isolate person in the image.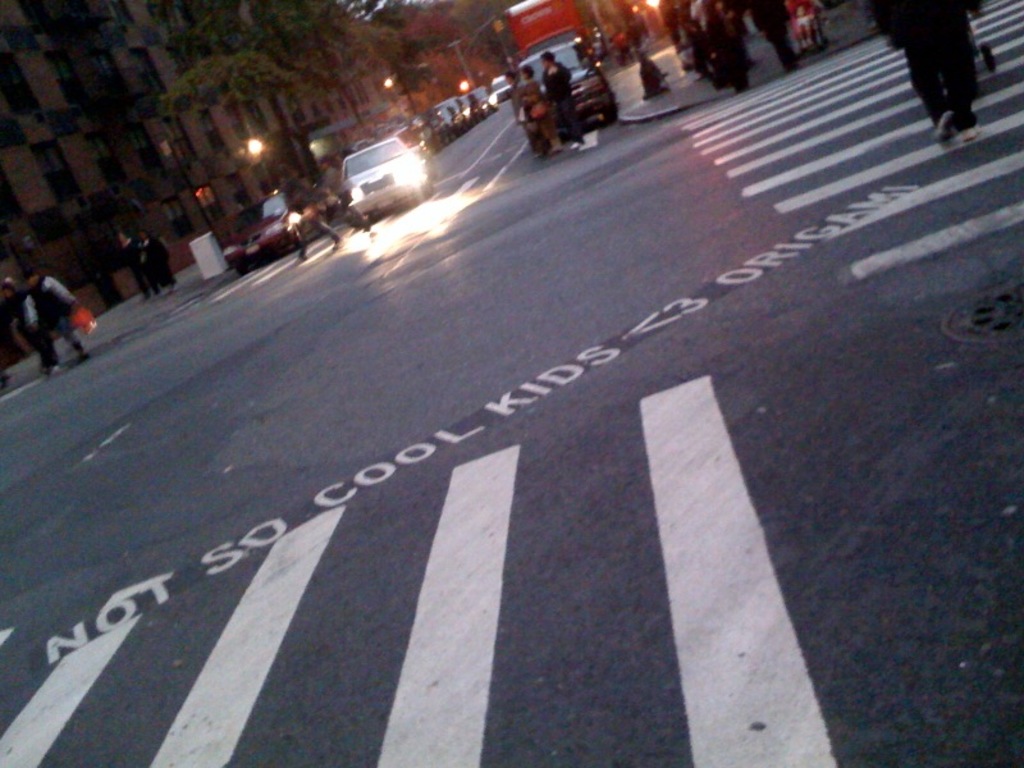
Isolated region: detection(865, 0, 978, 137).
